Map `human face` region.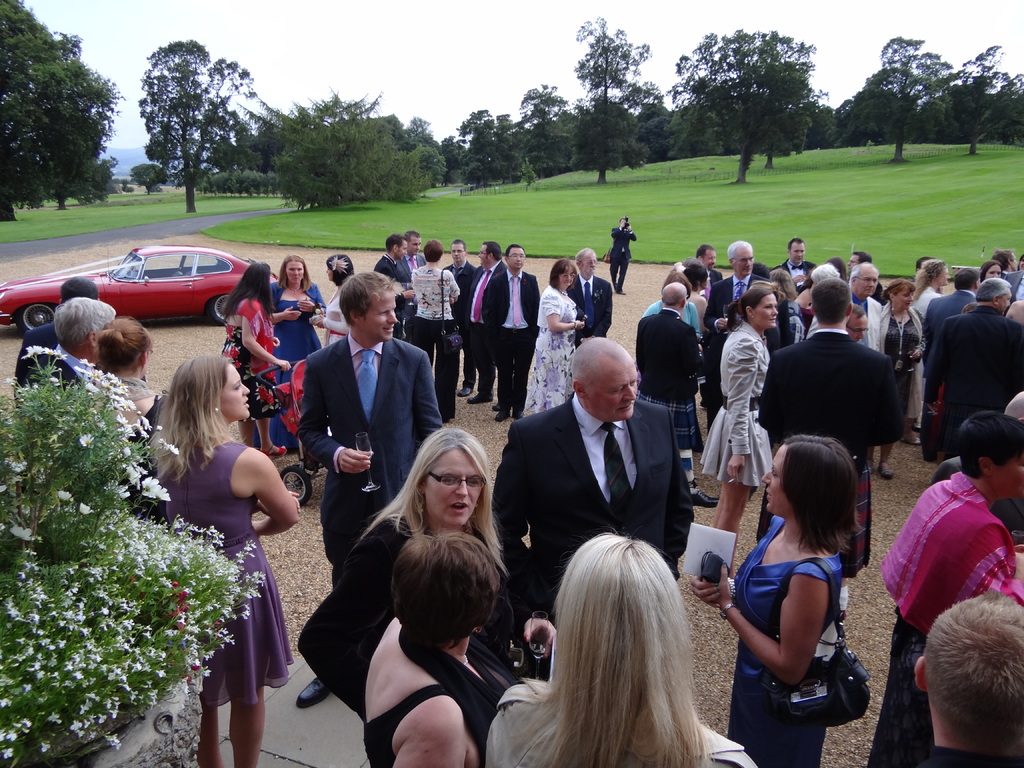
Mapped to (x1=509, y1=248, x2=525, y2=266).
